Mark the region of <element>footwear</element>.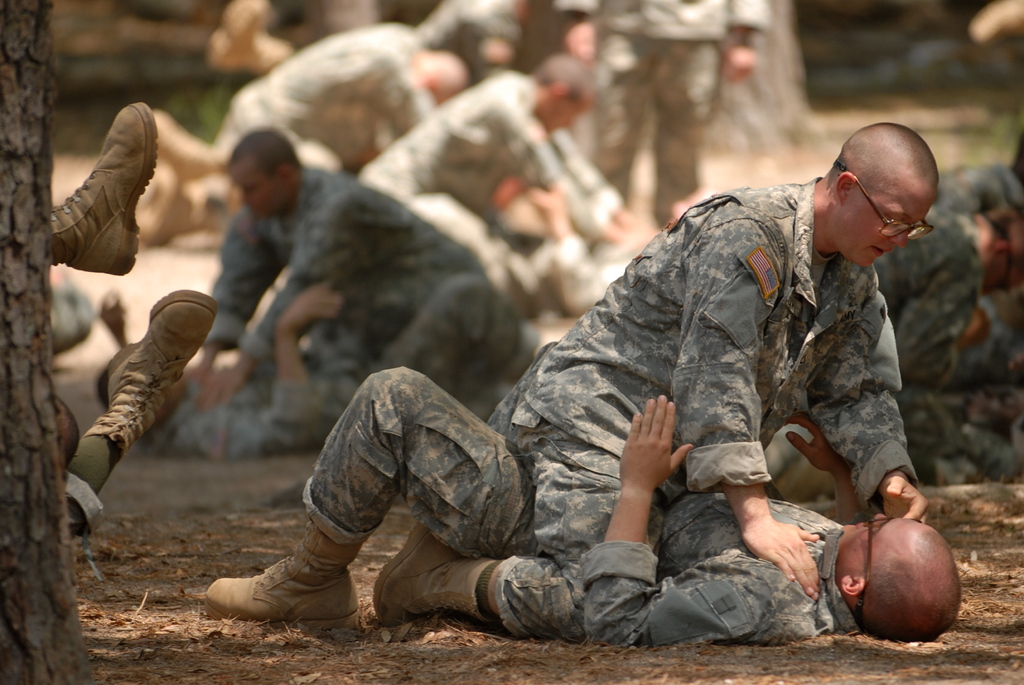
Region: [x1=99, y1=280, x2=226, y2=470].
